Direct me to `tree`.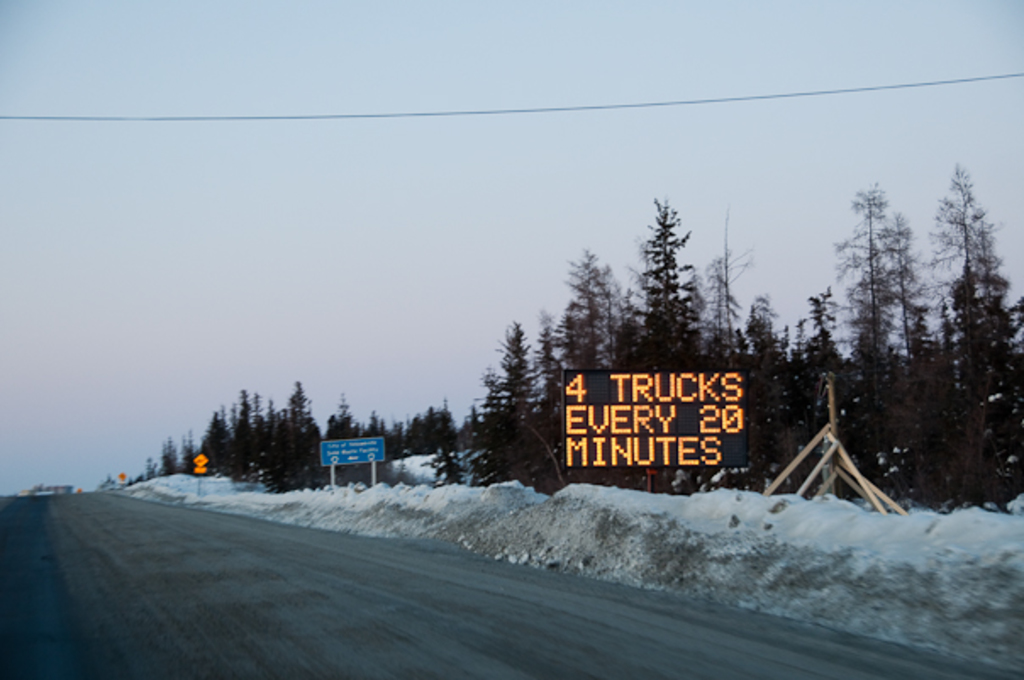
Direction: <bbox>232, 380, 261, 480</bbox>.
